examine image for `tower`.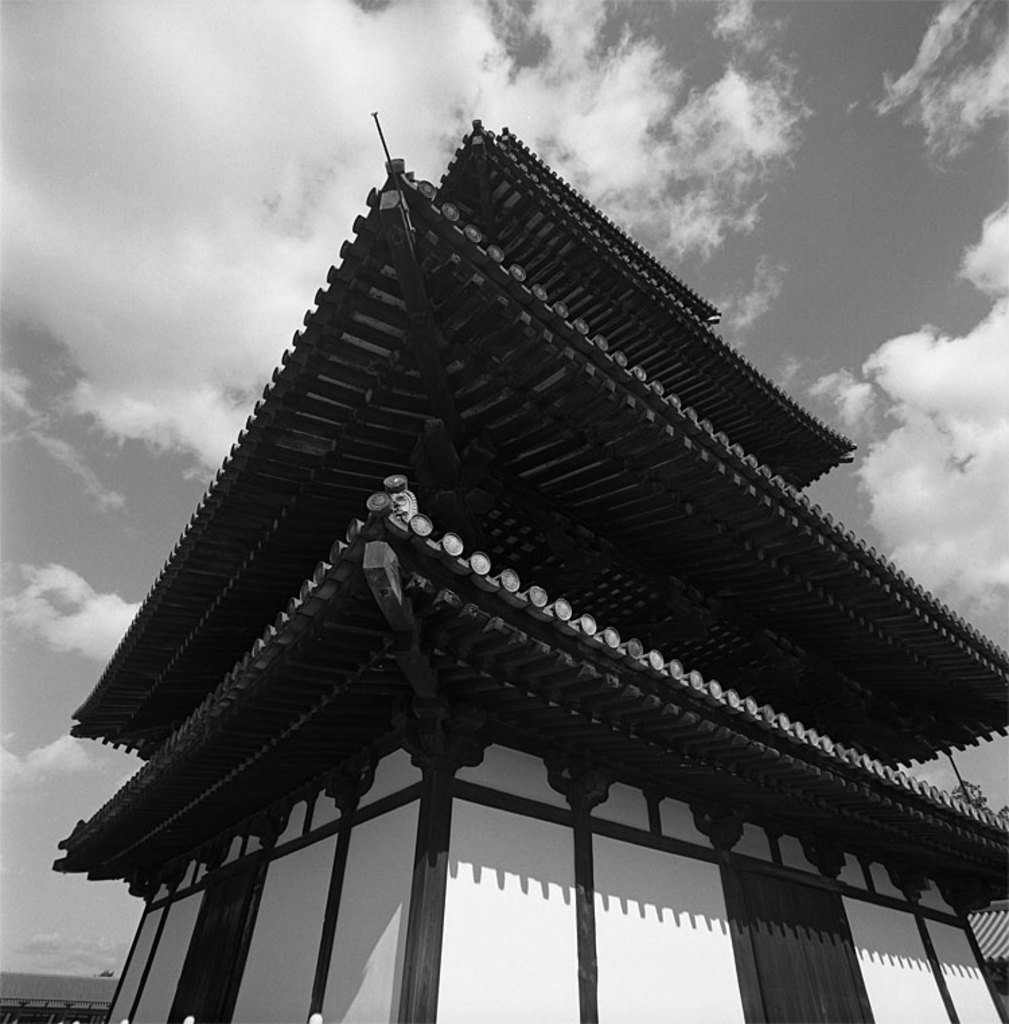
Examination result: [34,117,1008,1023].
